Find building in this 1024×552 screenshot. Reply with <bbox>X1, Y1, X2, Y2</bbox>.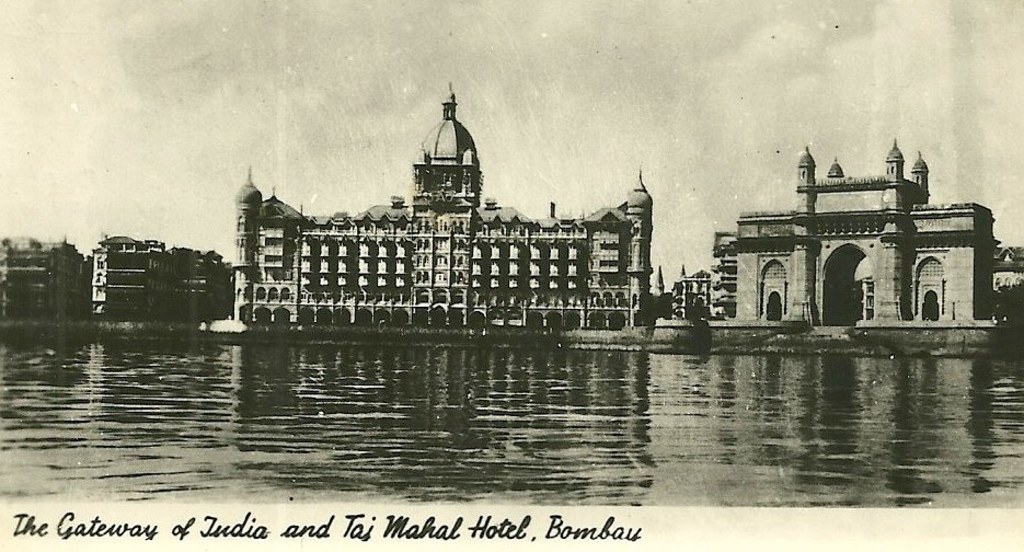
<bbox>235, 87, 651, 330</bbox>.
